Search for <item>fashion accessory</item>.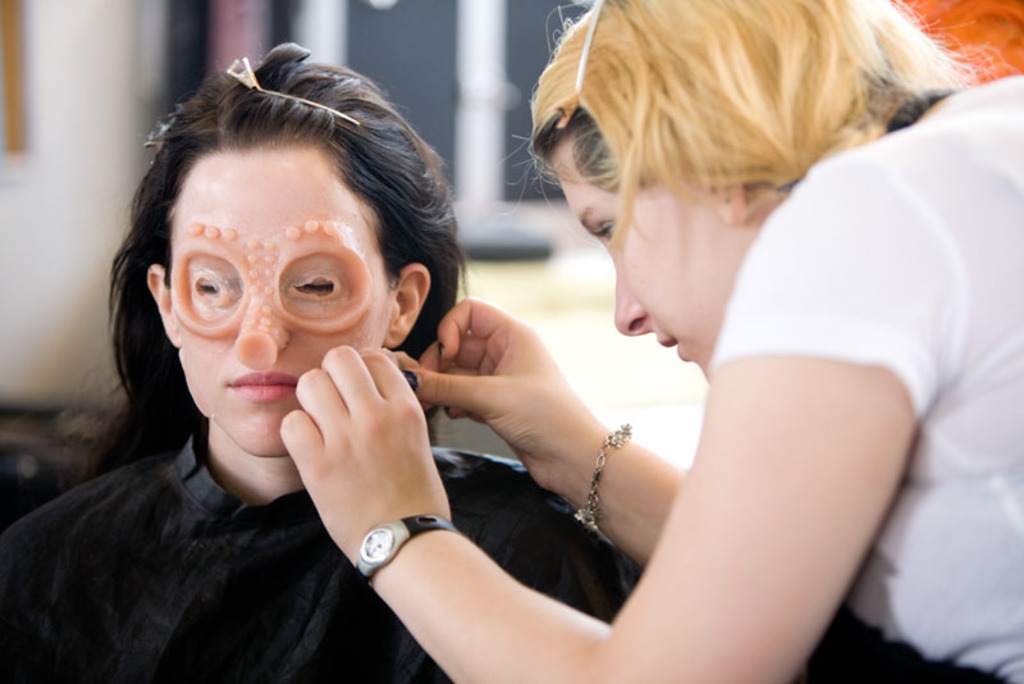
Found at [552, 0, 604, 128].
